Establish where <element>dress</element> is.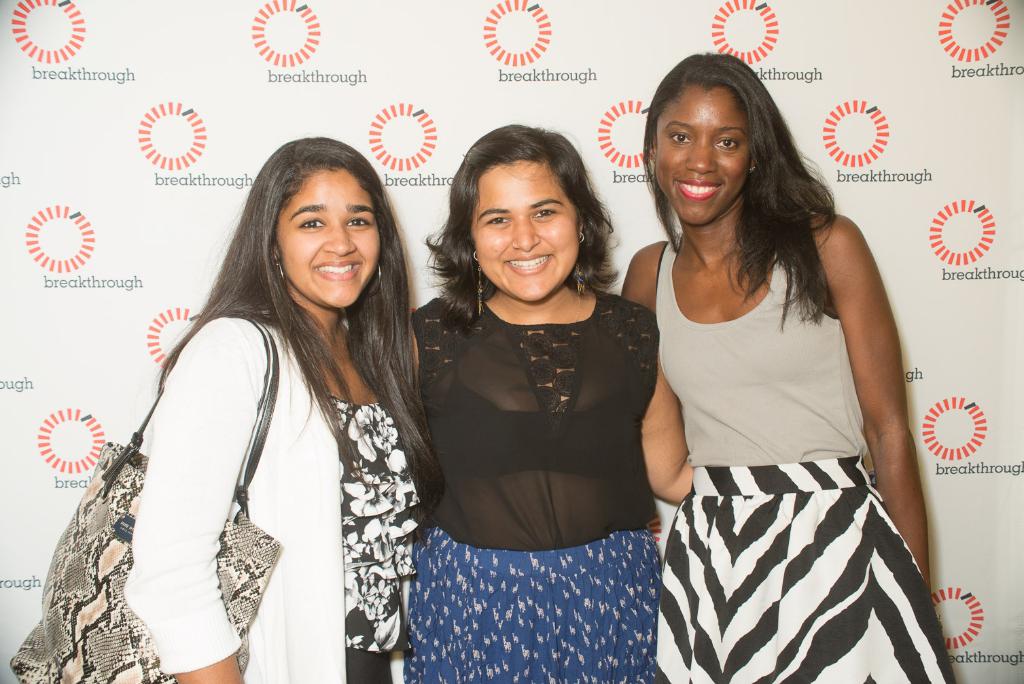
Established at Rect(402, 288, 668, 683).
